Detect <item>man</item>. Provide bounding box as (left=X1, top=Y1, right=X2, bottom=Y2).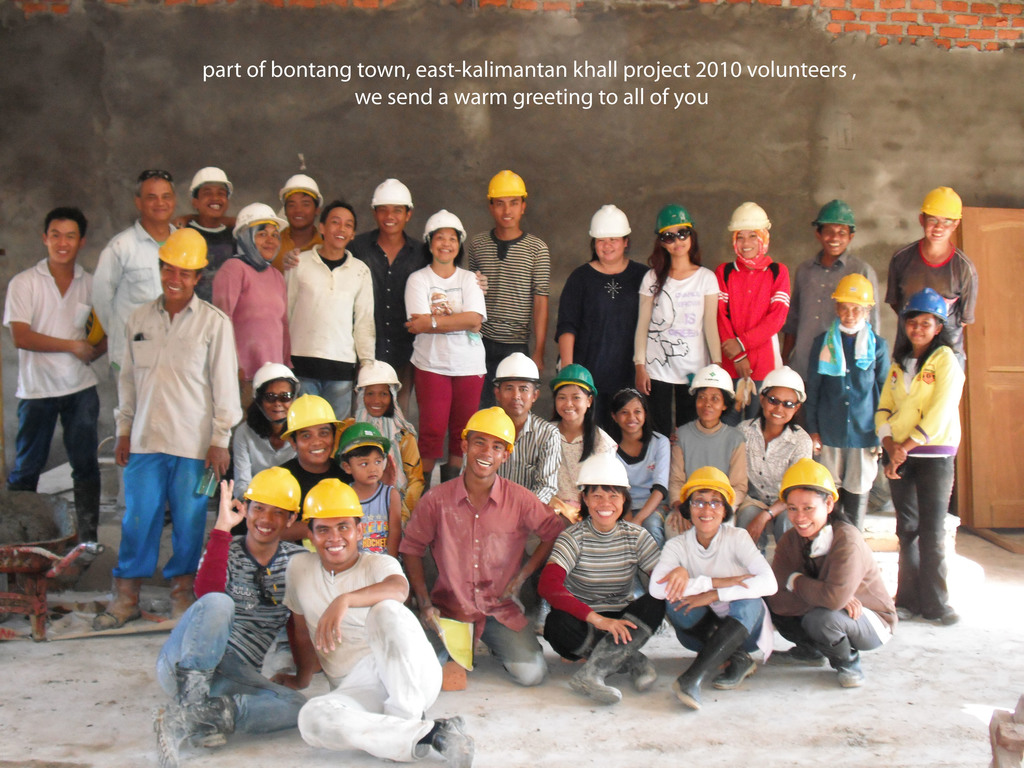
(left=280, top=179, right=482, bottom=424).
